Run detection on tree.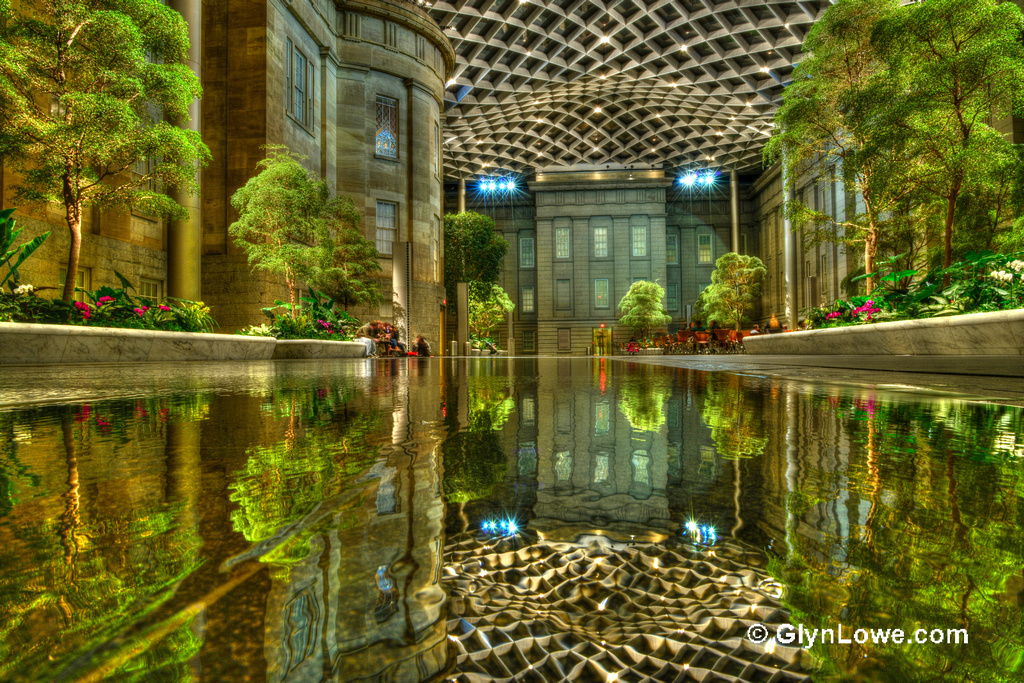
Result: (x1=6, y1=0, x2=210, y2=320).
